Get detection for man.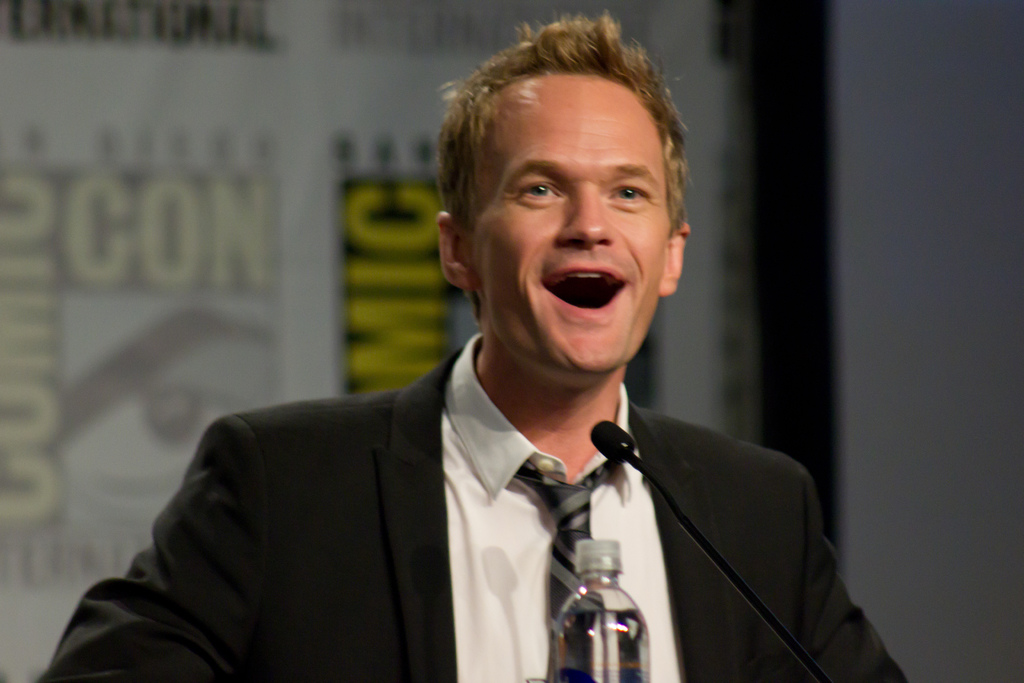
Detection: region(38, 3, 906, 682).
